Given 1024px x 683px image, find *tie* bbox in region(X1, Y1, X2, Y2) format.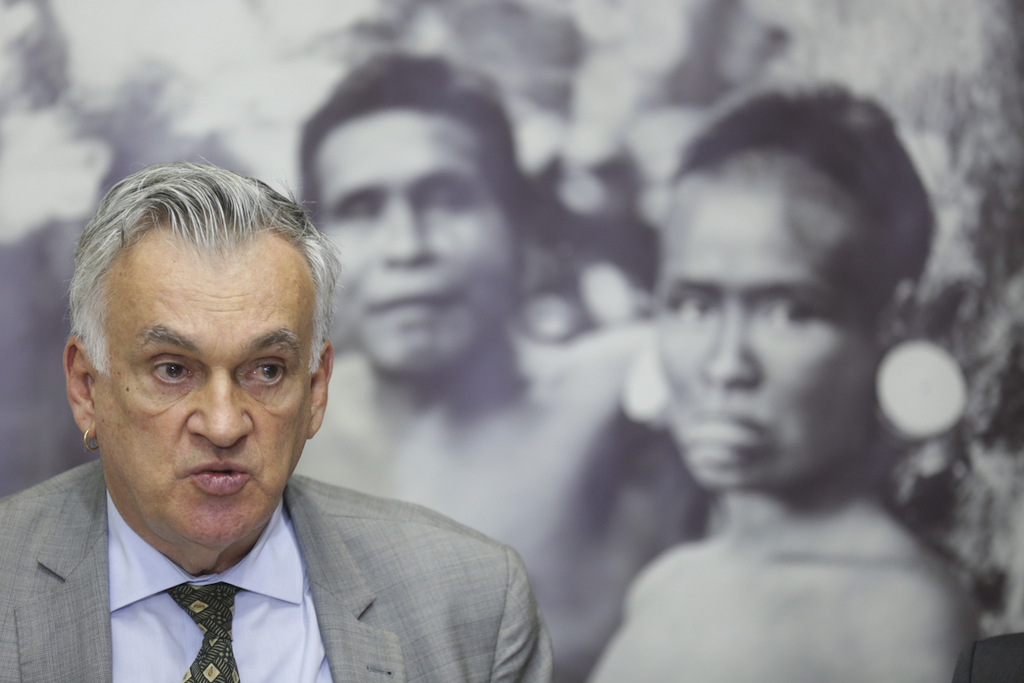
region(156, 587, 246, 682).
